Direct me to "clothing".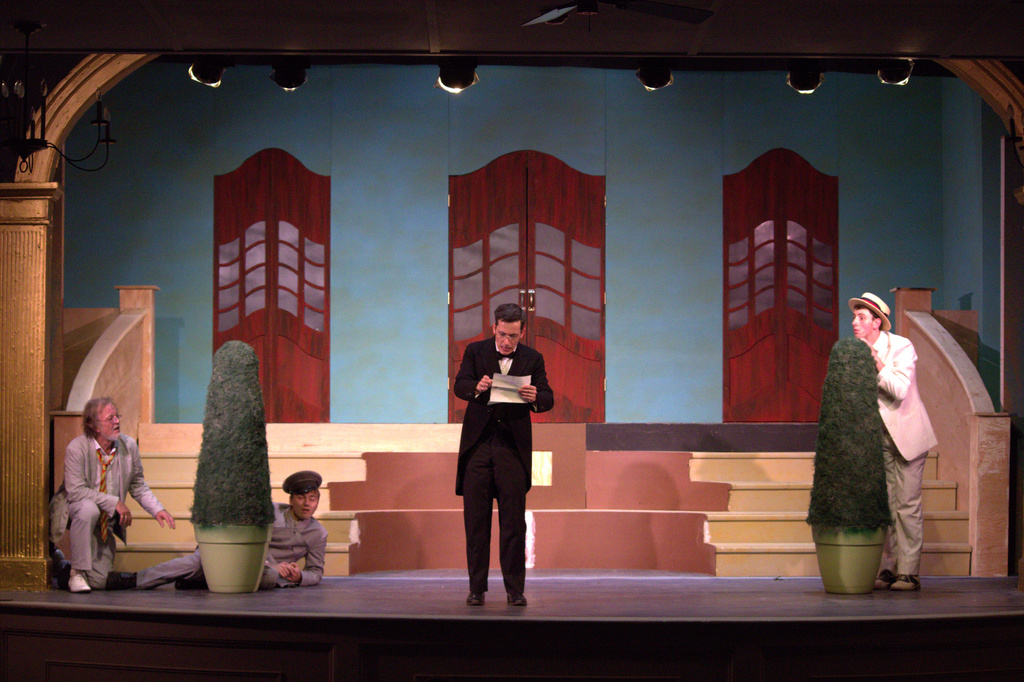
Direction: (49, 433, 168, 585).
